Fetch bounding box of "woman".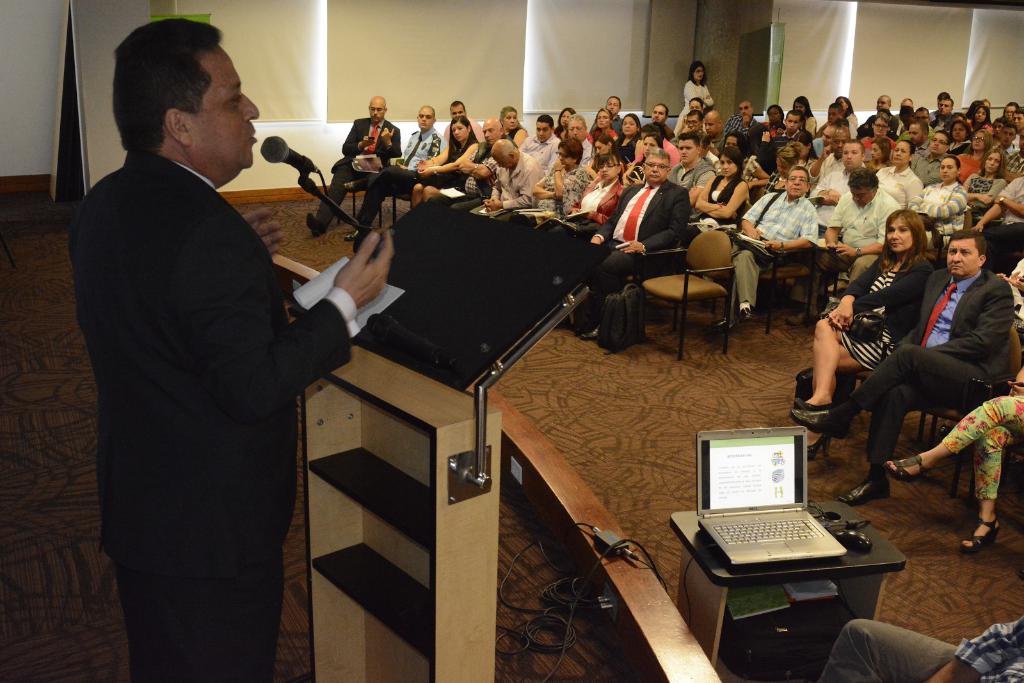
Bbox: x1=857, y1=134, x2=895, y2=176.
